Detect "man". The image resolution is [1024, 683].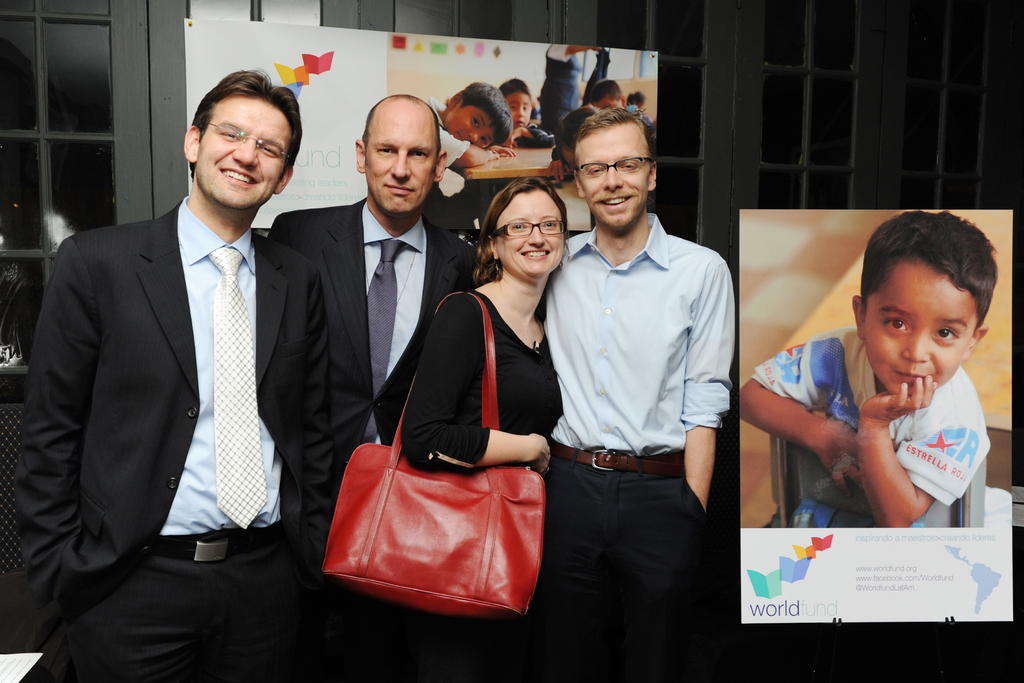
bbox(266, 92, 487, 682).
